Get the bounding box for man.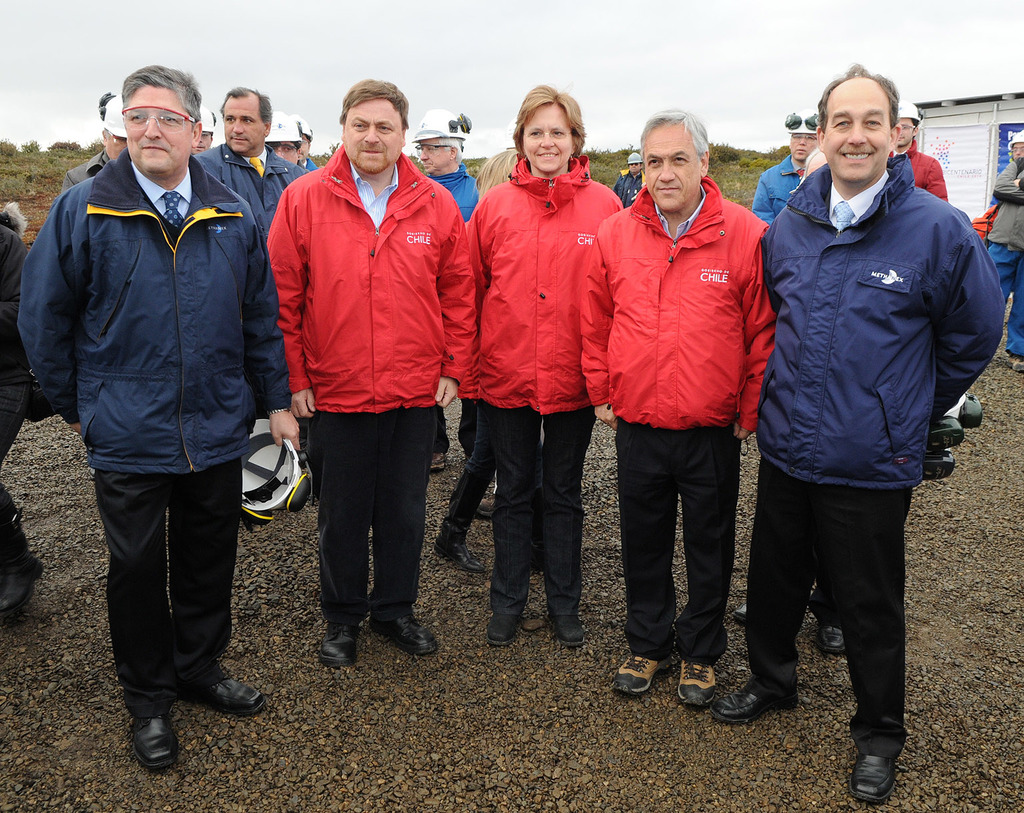
[x1=744, y1=103, x2=825, y2=221].
